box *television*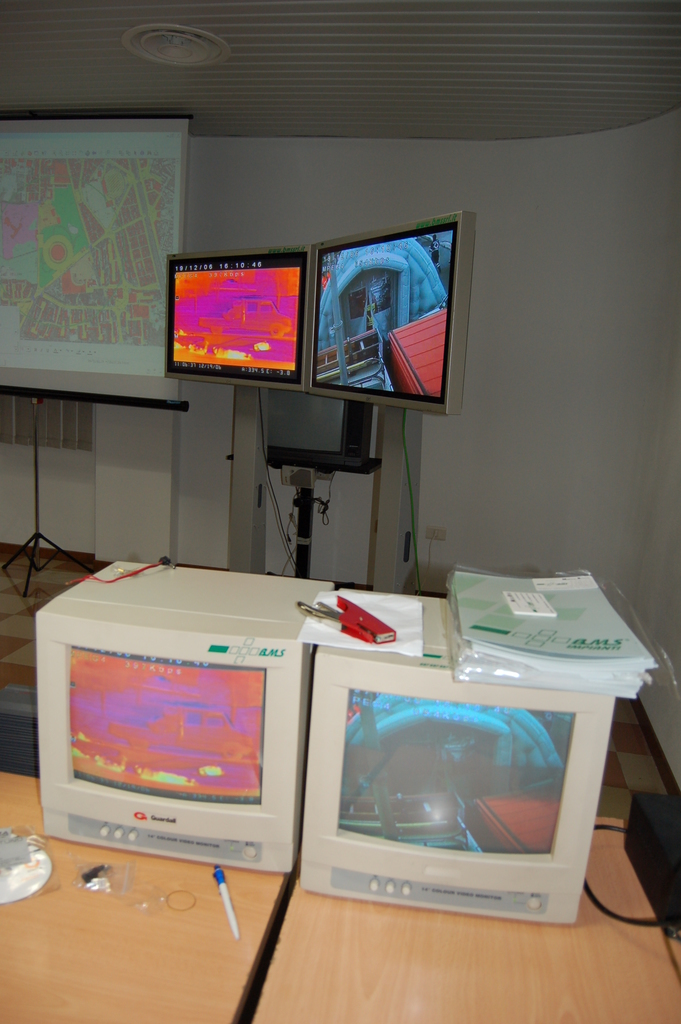
bbox=(38, 561, 332, 876)
